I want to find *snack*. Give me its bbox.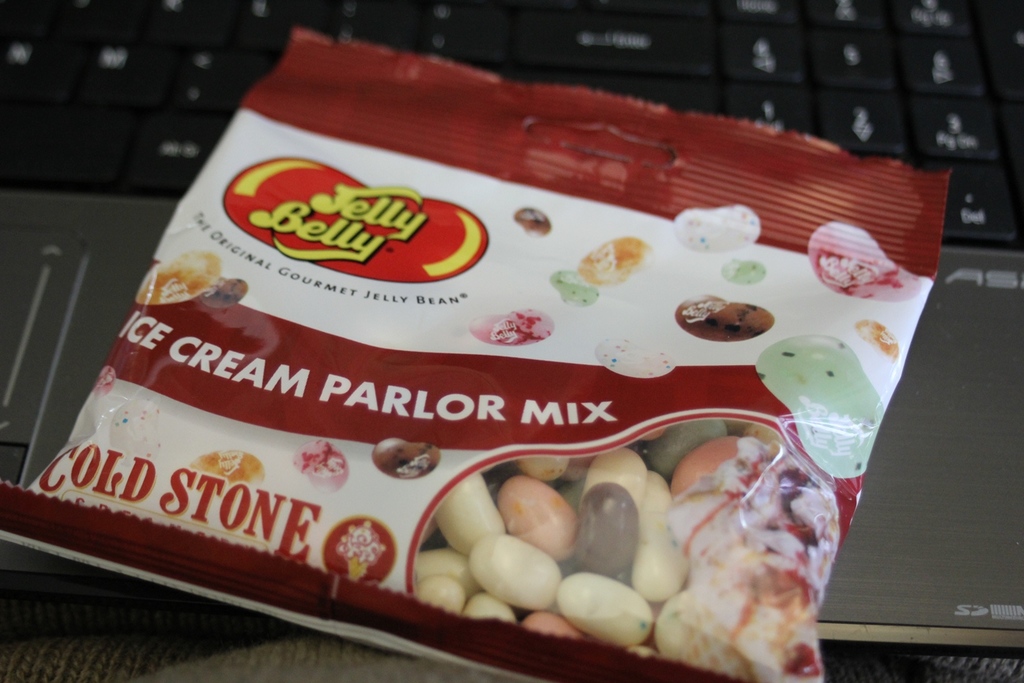
locate(135, 249, 221, 306).
